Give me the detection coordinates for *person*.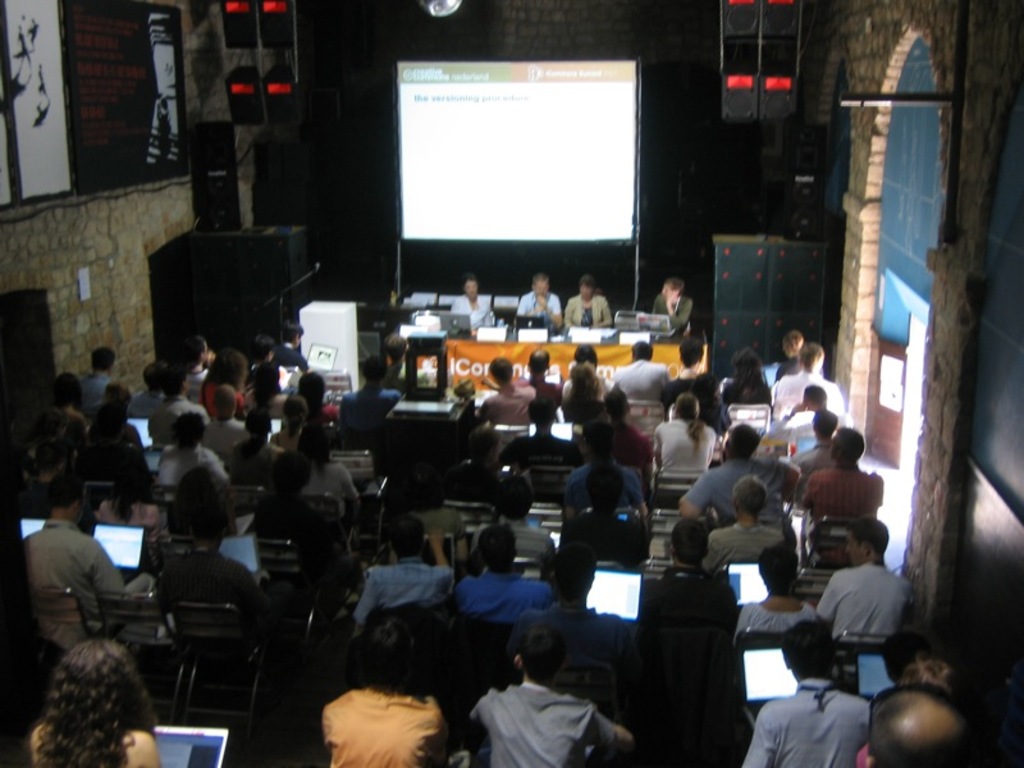
rect(558, 274, 618, 332).
